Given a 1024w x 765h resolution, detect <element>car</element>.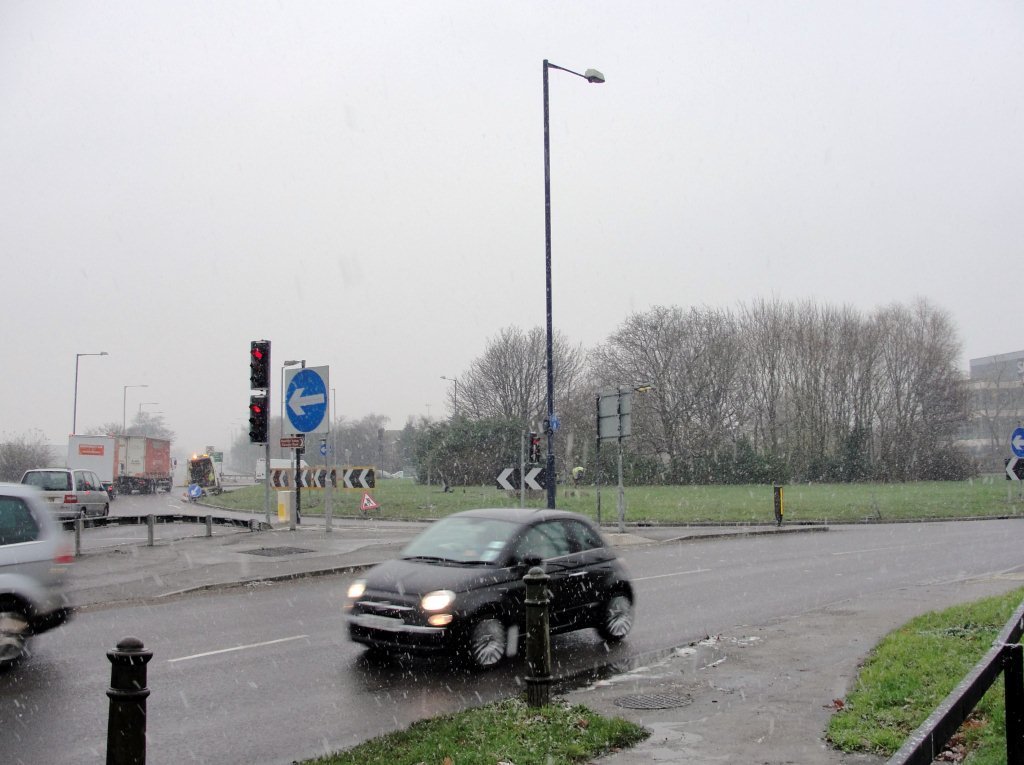
0, 479, 81, 674.
